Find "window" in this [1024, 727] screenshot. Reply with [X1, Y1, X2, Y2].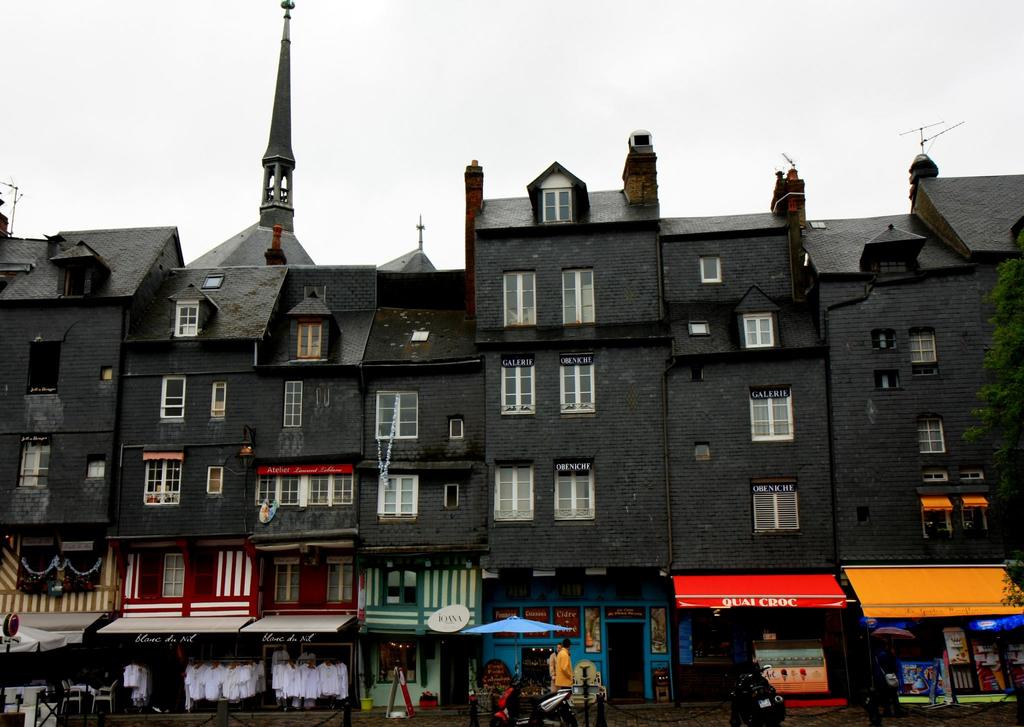
[86, 456, 111, 476].
